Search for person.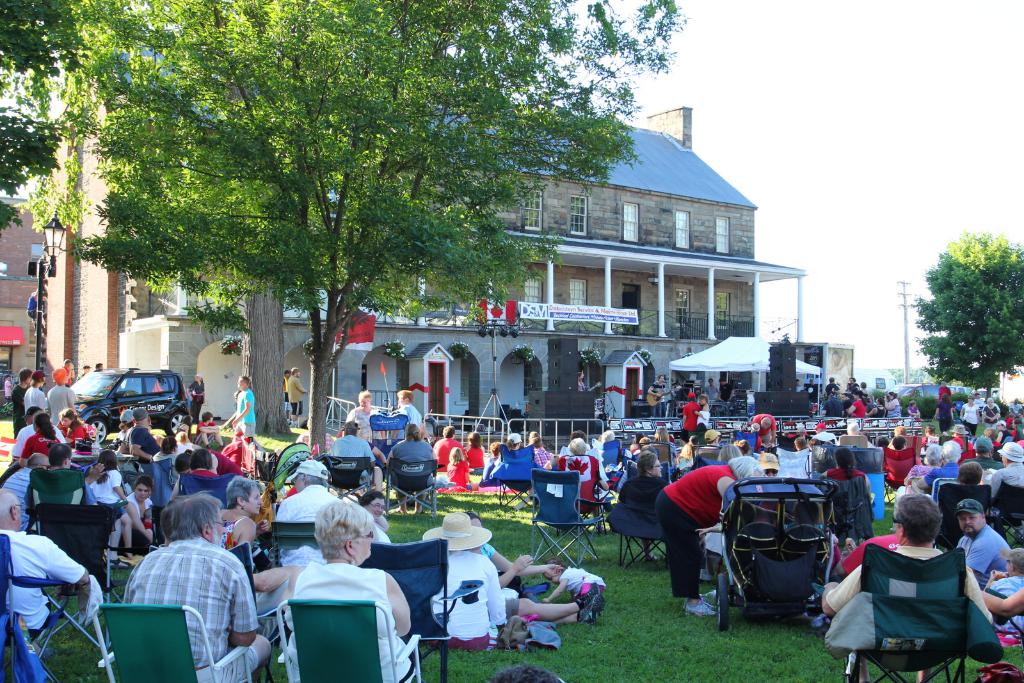
Found at box(428, 417, 466, 466).
